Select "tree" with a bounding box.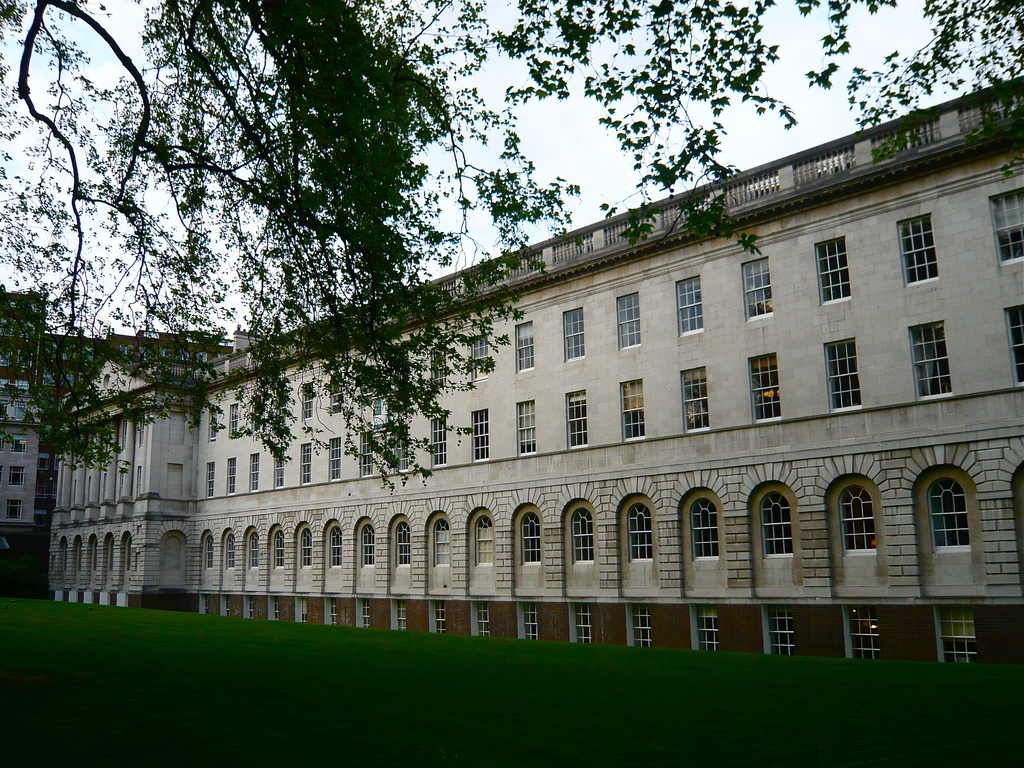
98 22 450 525.
